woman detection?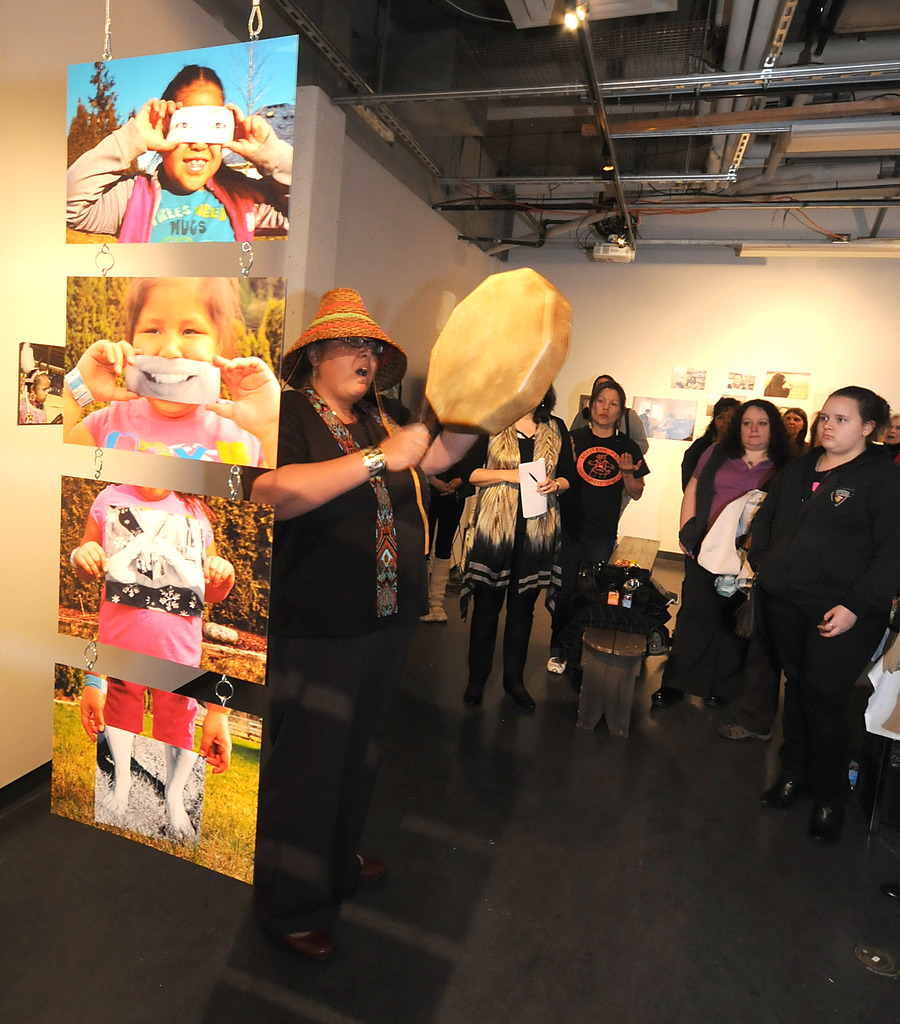
552 380 644 674
